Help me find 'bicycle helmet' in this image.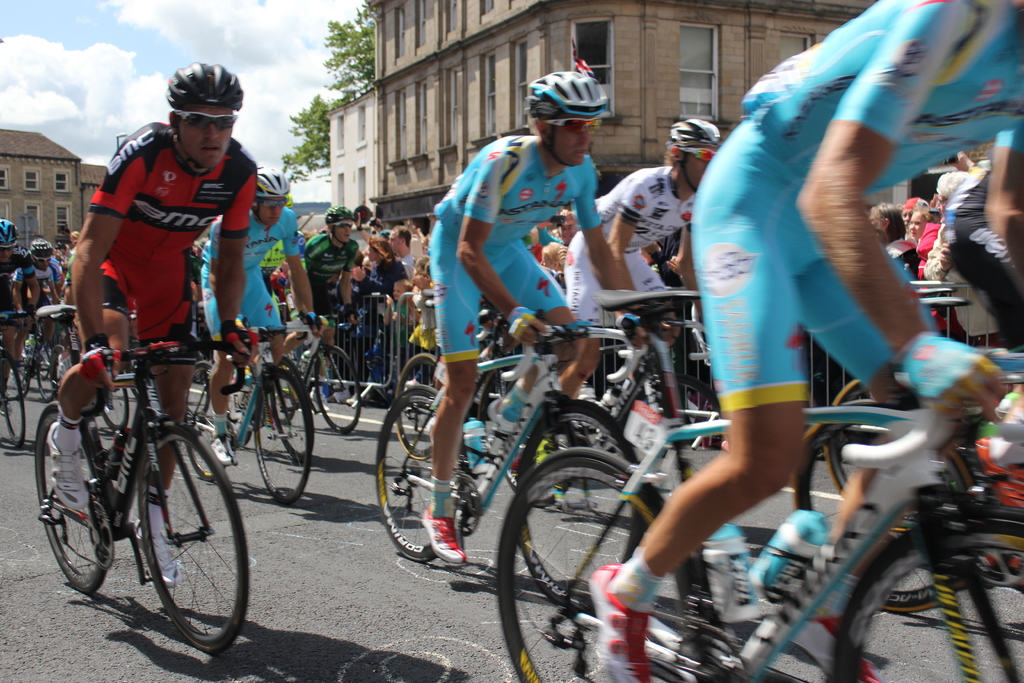
Found it: pyautogui.locateOnScreen(0, 218, 13, 248).
